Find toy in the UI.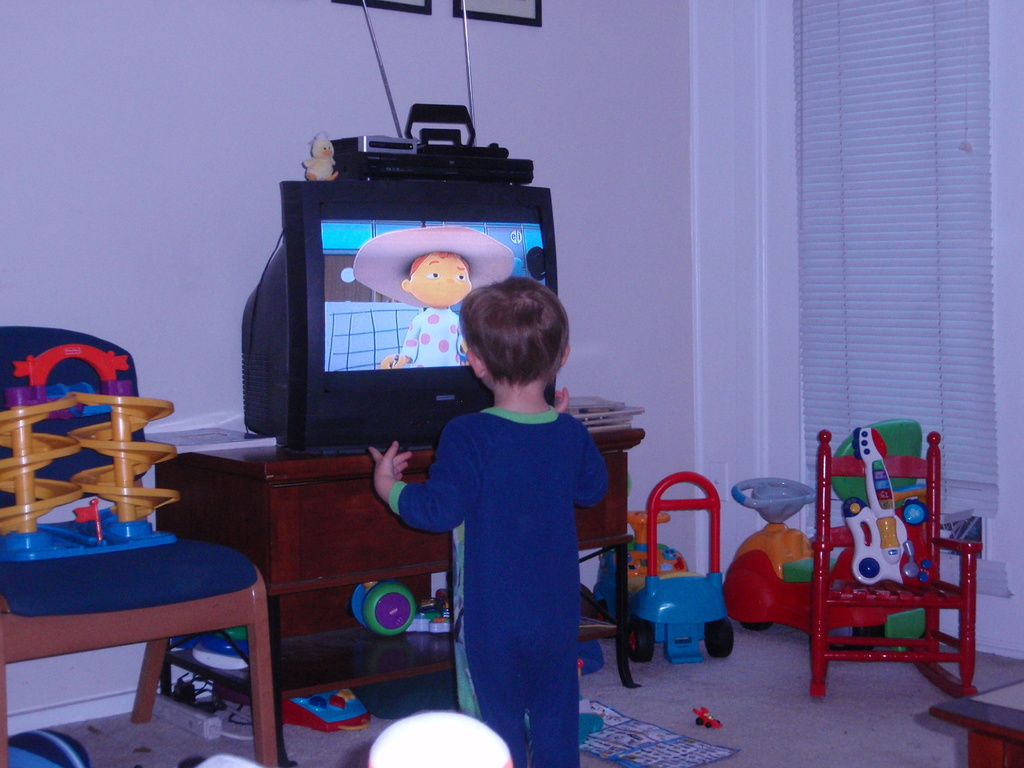
UI element at (349,580,420,636).
